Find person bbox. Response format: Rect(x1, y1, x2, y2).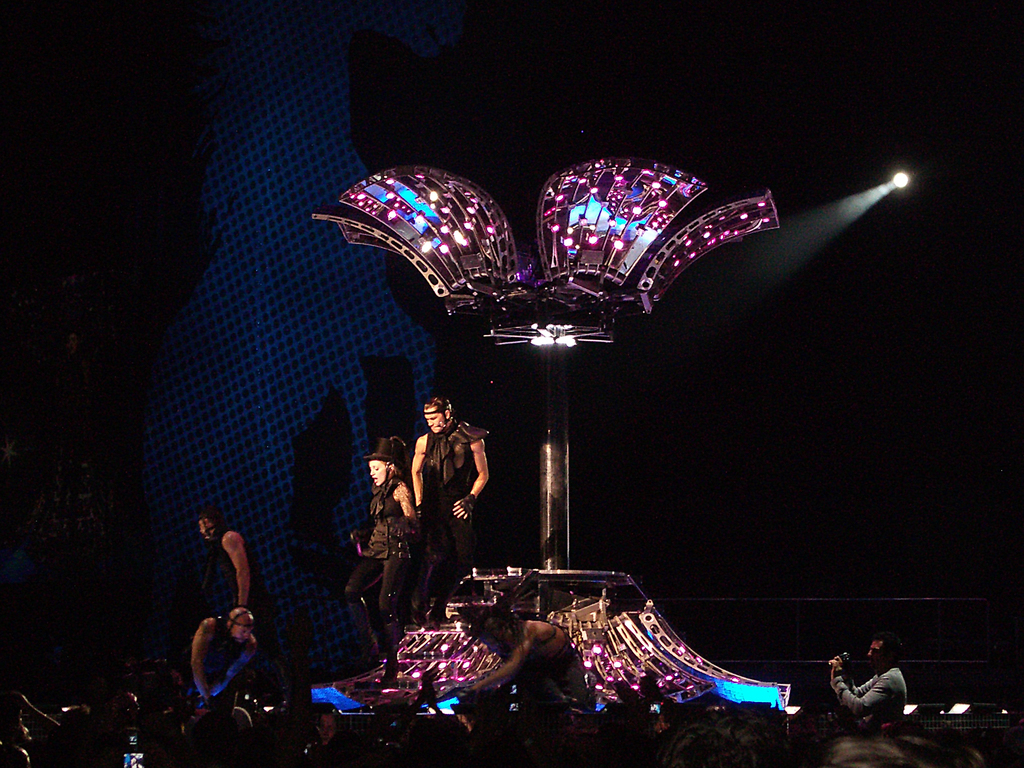
Rect(397, 378, 492, 625).
